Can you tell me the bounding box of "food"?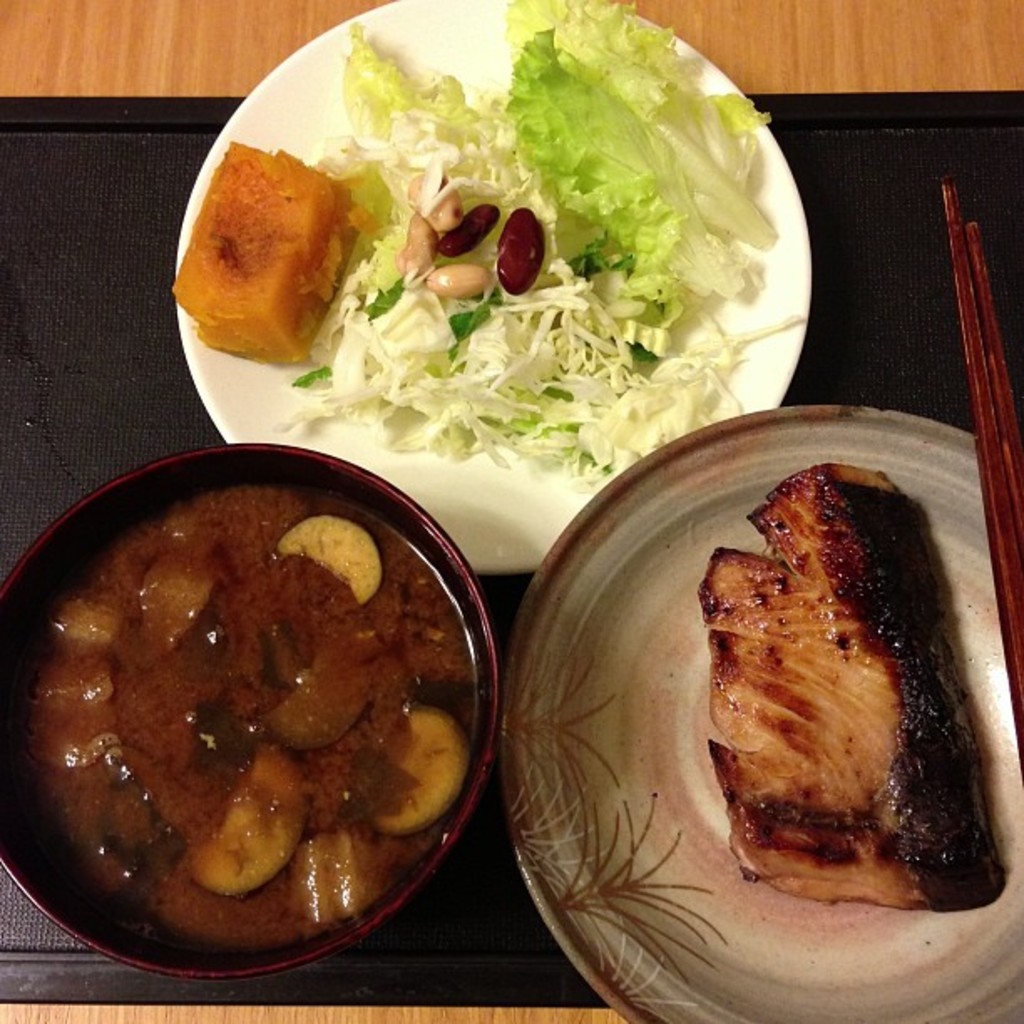
box(28, 490, 470, 952).
